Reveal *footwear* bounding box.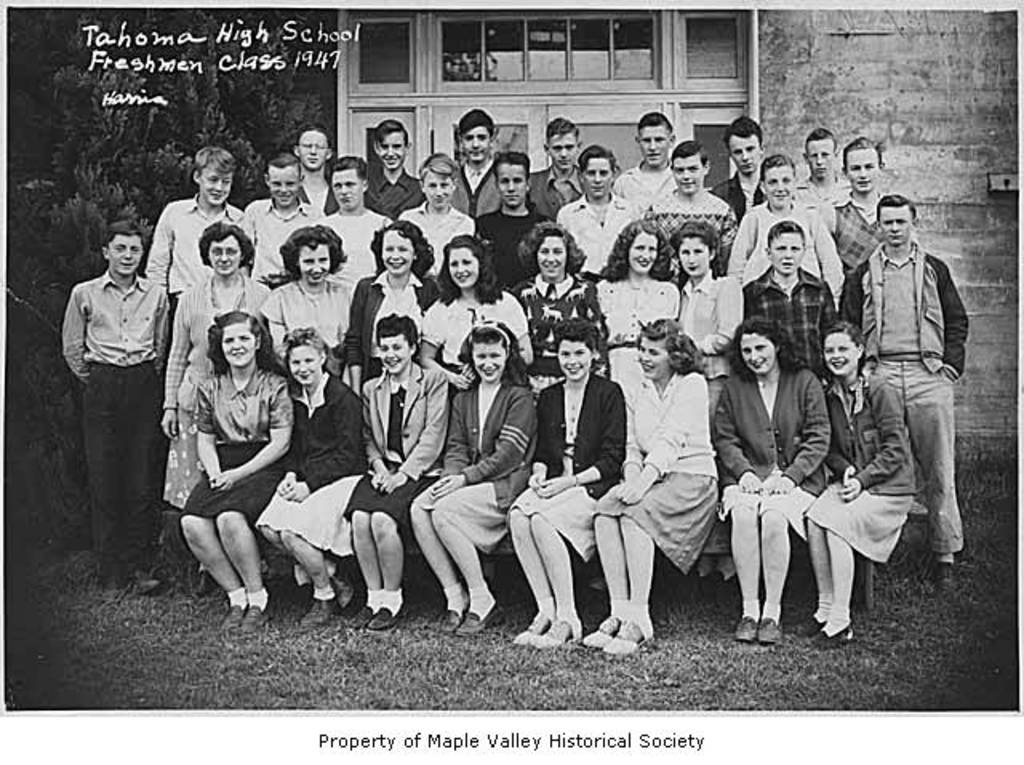
Revealed: 442/608/456/637.
